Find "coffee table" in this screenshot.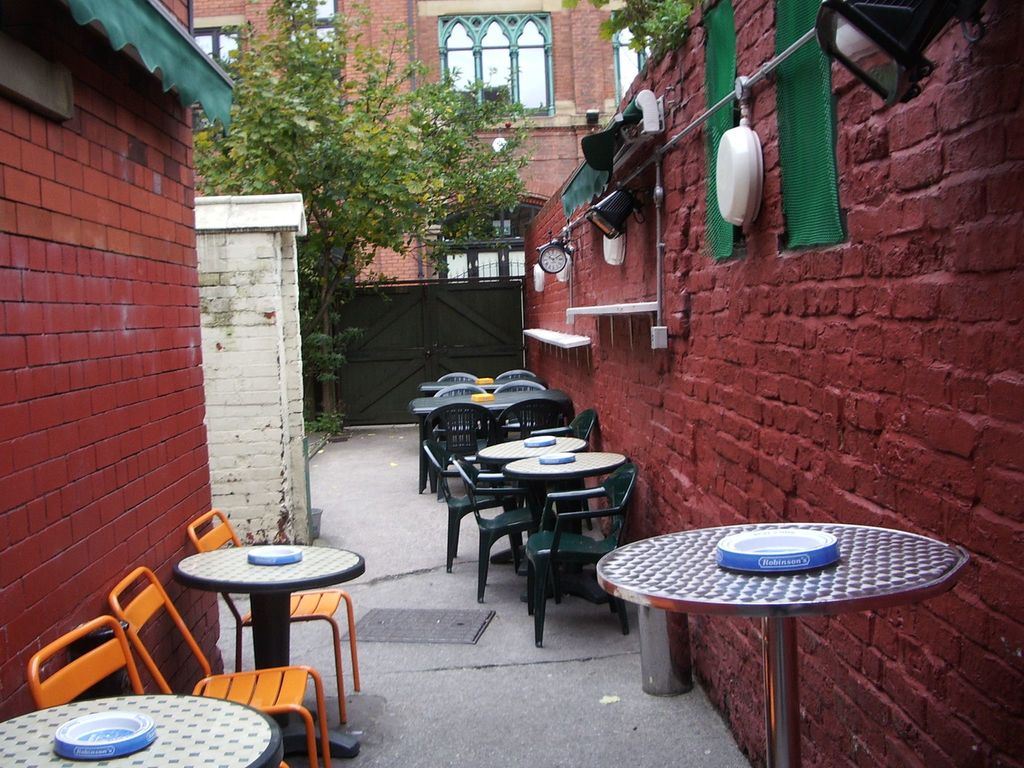
The bounding box for "coffee table" is <region>173, 542, 365, 754</region>.
